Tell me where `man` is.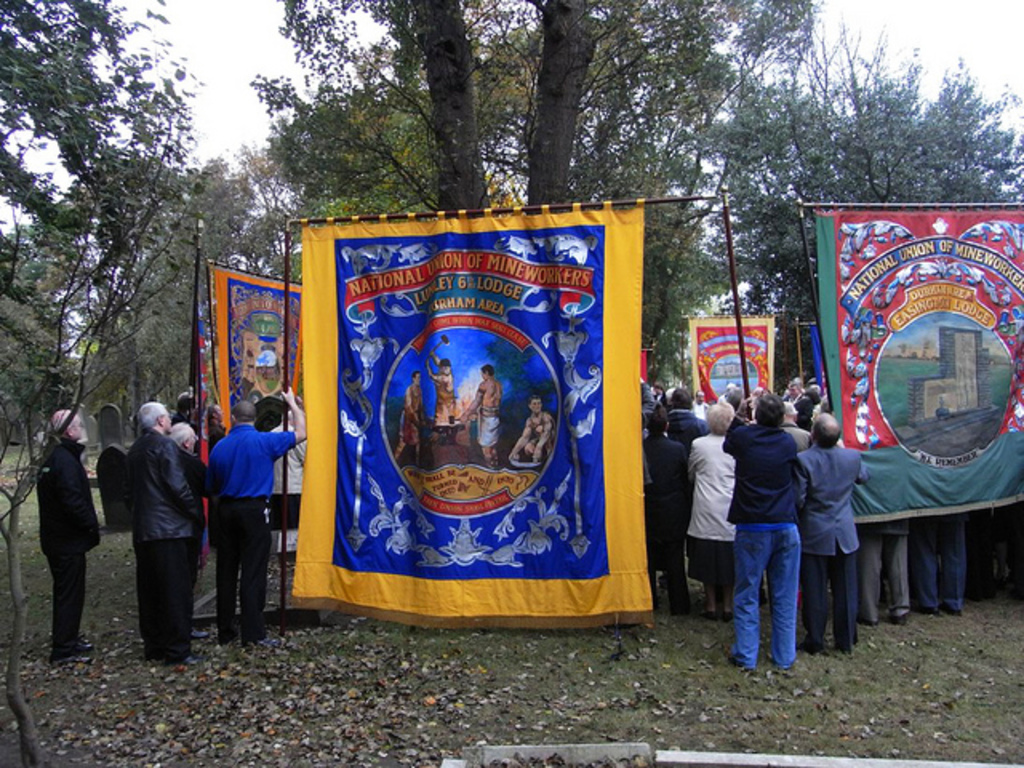
`man` is at bbox=[670, 387, 709, 448].
